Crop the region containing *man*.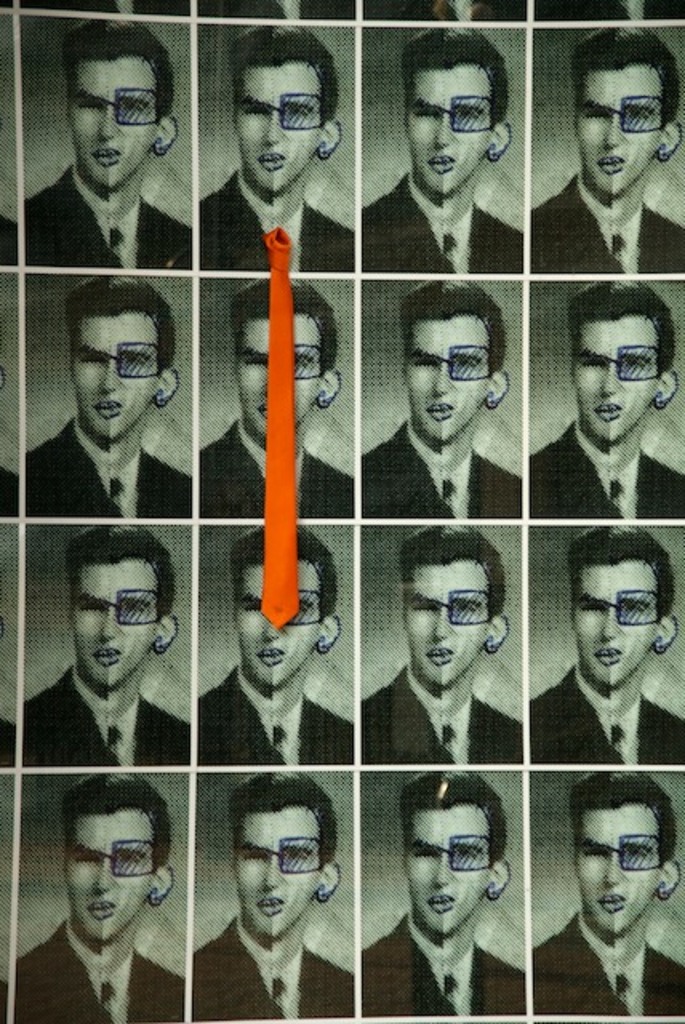
Crop region: <bbox>24, 21, 192, 267</bbox>.
